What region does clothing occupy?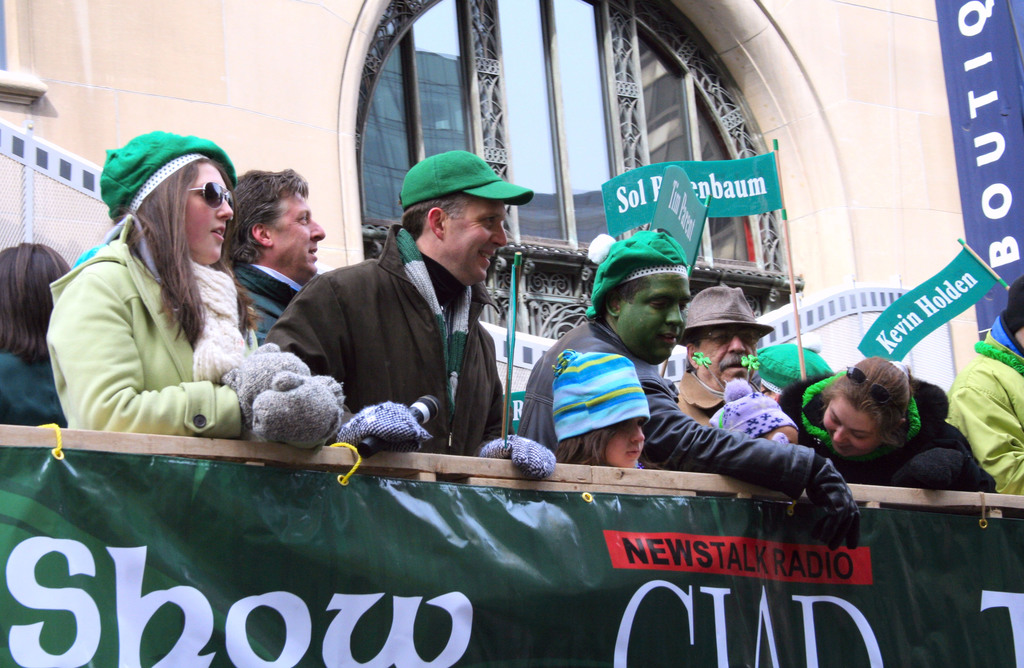
<box>44,186,268,462</box>.
